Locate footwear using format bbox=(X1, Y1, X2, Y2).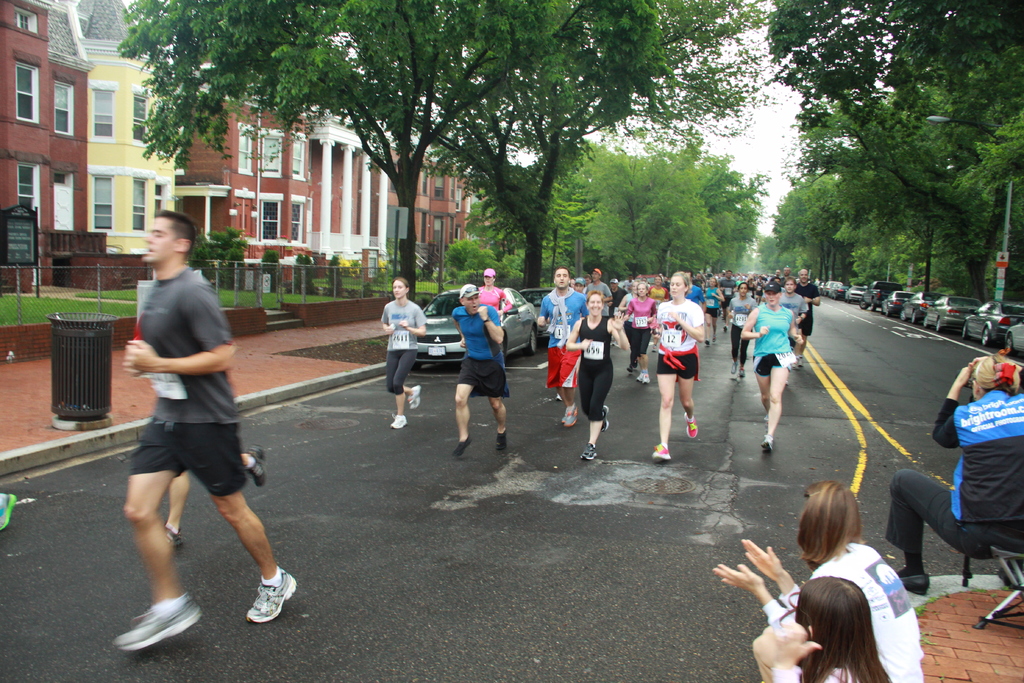
bbox=(899, 570, 933, 597).
